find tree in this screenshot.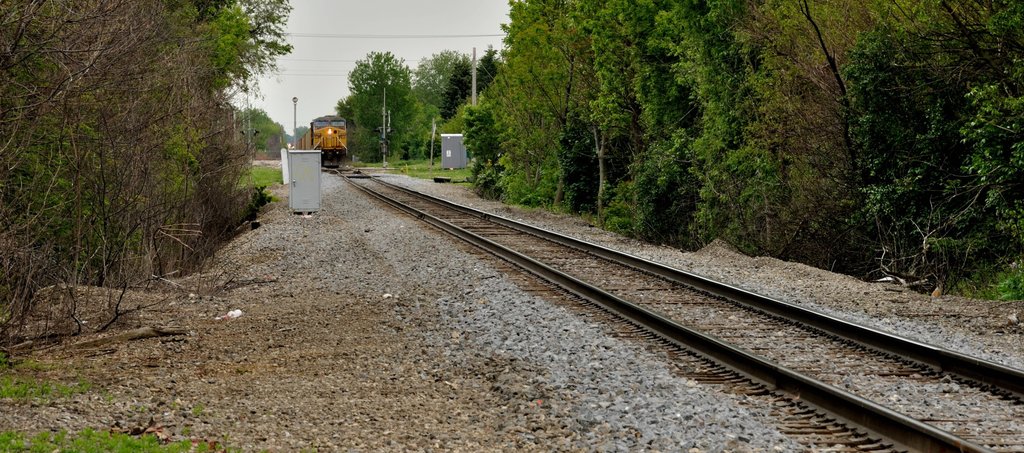
The bounding box for tree is BBox(602, 0, 765, 248).
